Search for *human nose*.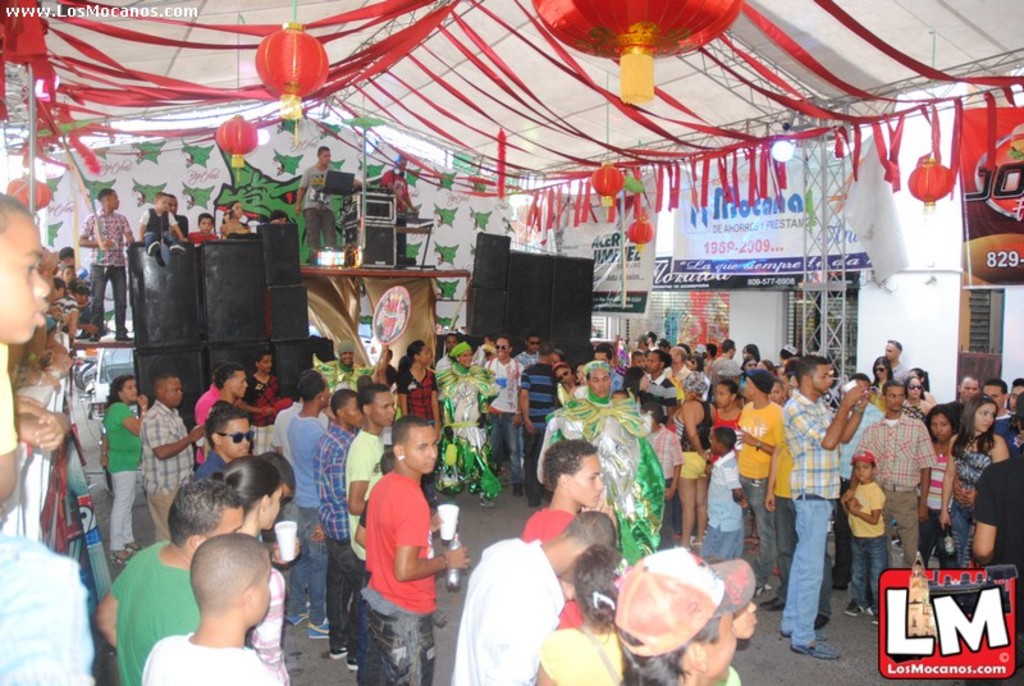
Found at <box>745,600,755,614</box>.
